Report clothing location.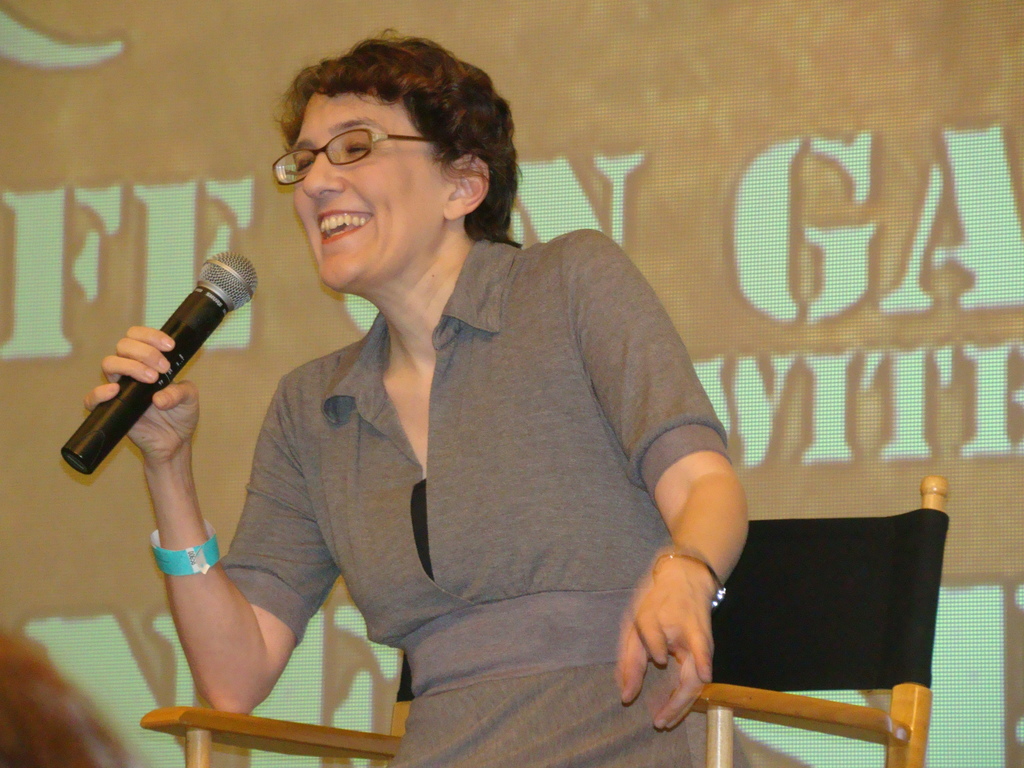
Report: [164,250,671,729].
